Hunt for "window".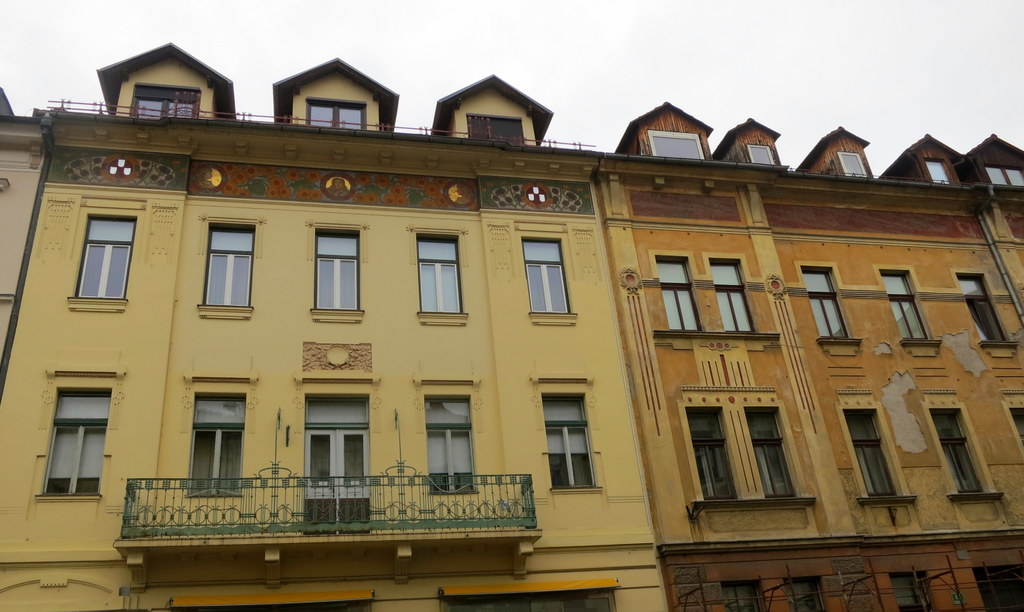
Hunted down at (x1=958, y1=277, x2=1008, y2=342).
